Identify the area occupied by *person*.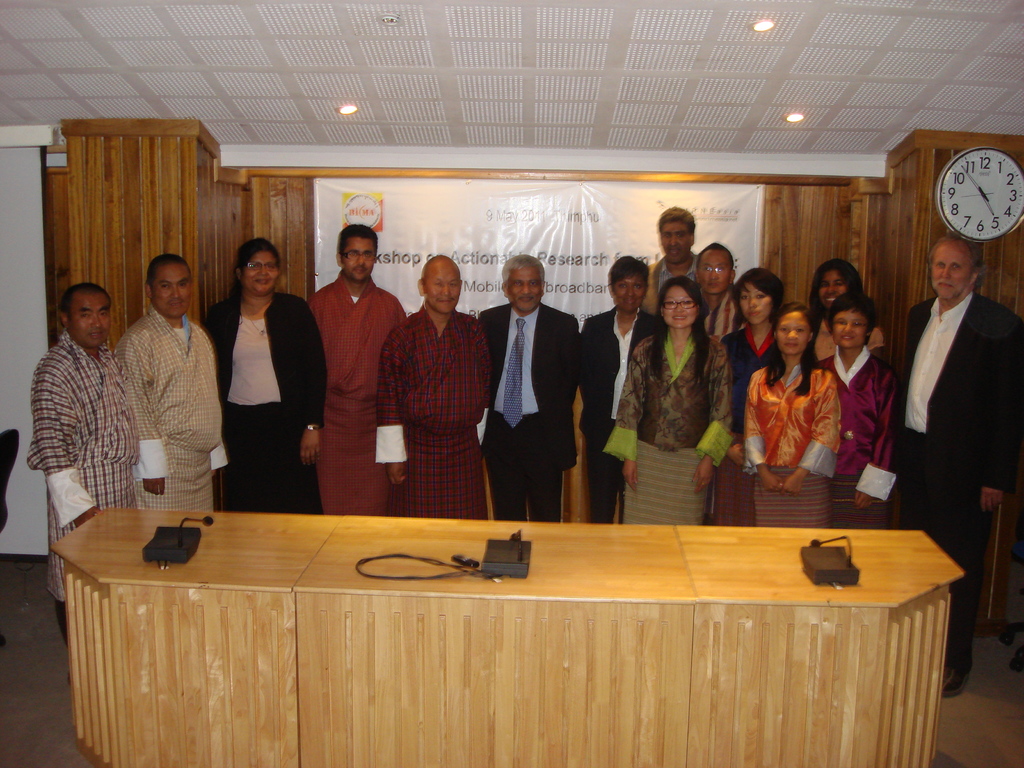
Area: [478, 253, 581, 522].
